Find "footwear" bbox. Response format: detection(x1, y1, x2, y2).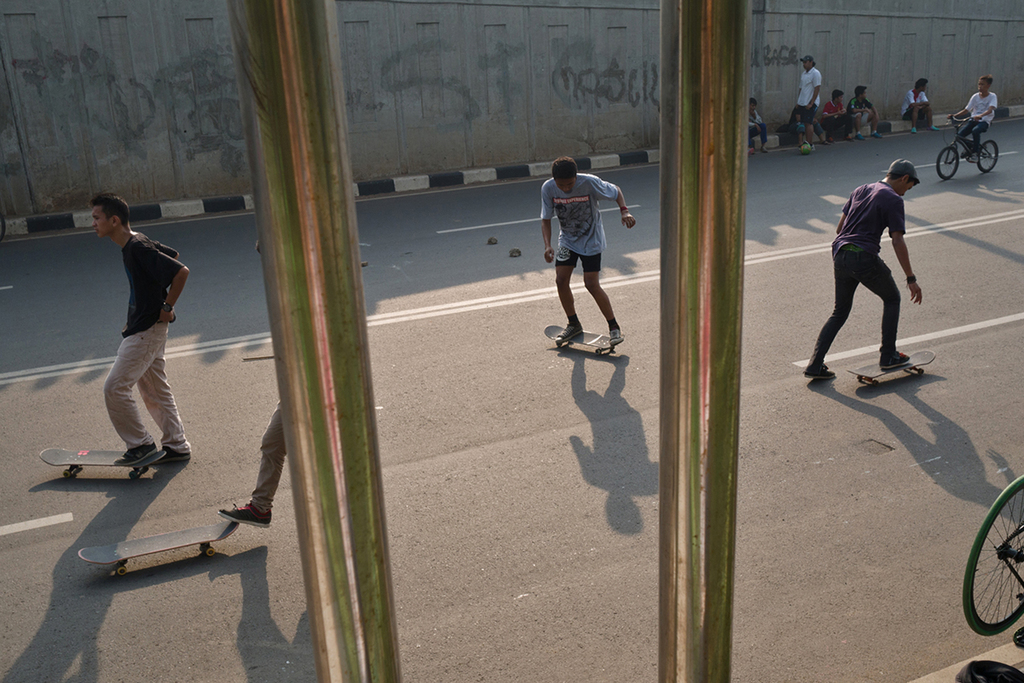
detection(113, 445, 163, 466).
